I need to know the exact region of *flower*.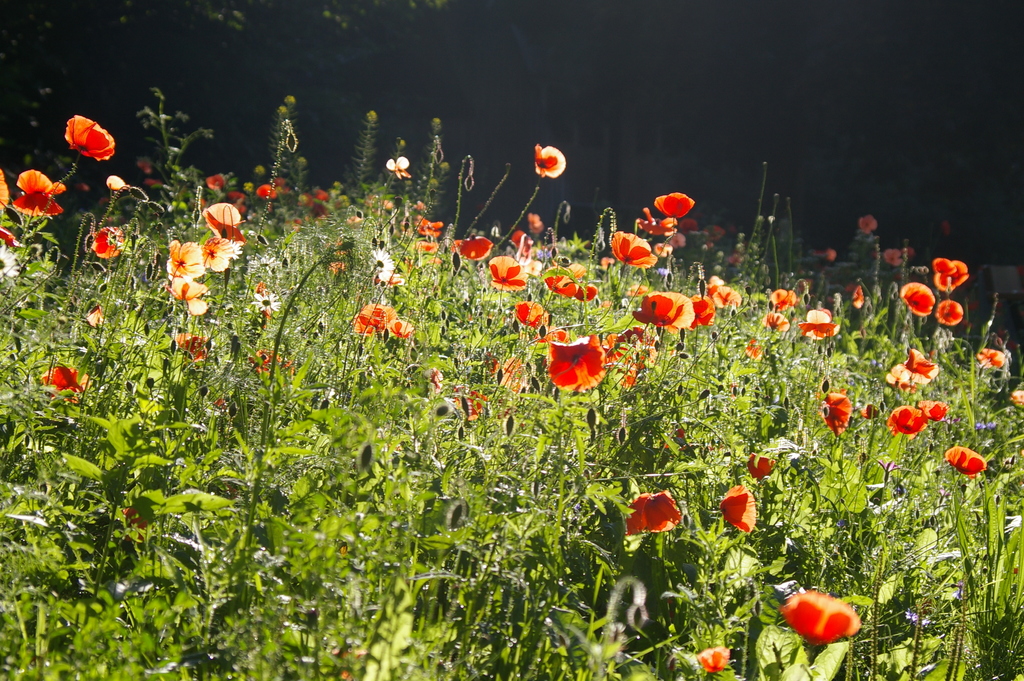
Region: l=383, t=155, r=417, b=179.
